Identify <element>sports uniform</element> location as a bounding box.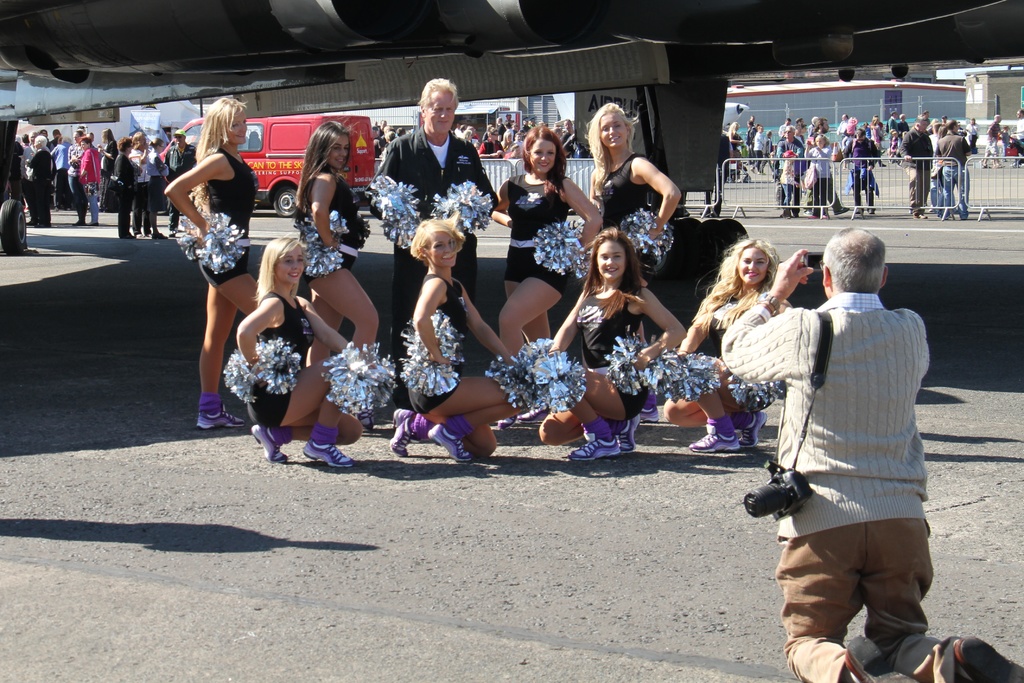
(144, 147, 166, 214).
